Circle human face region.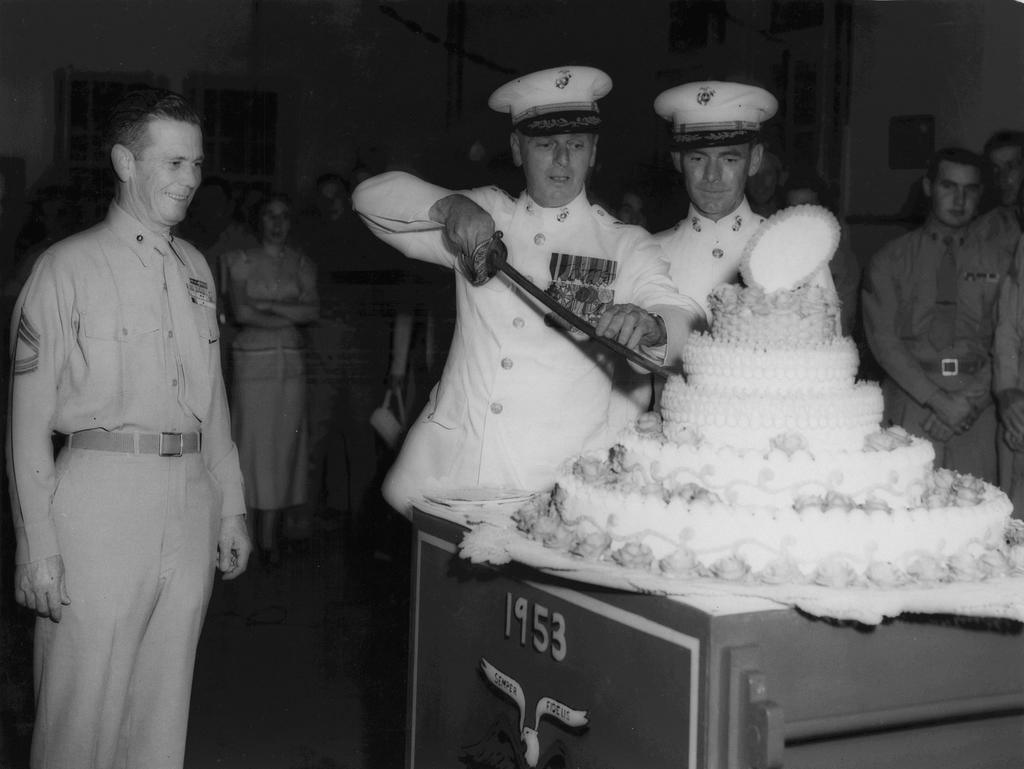
Region: 995:141:1022:204.
